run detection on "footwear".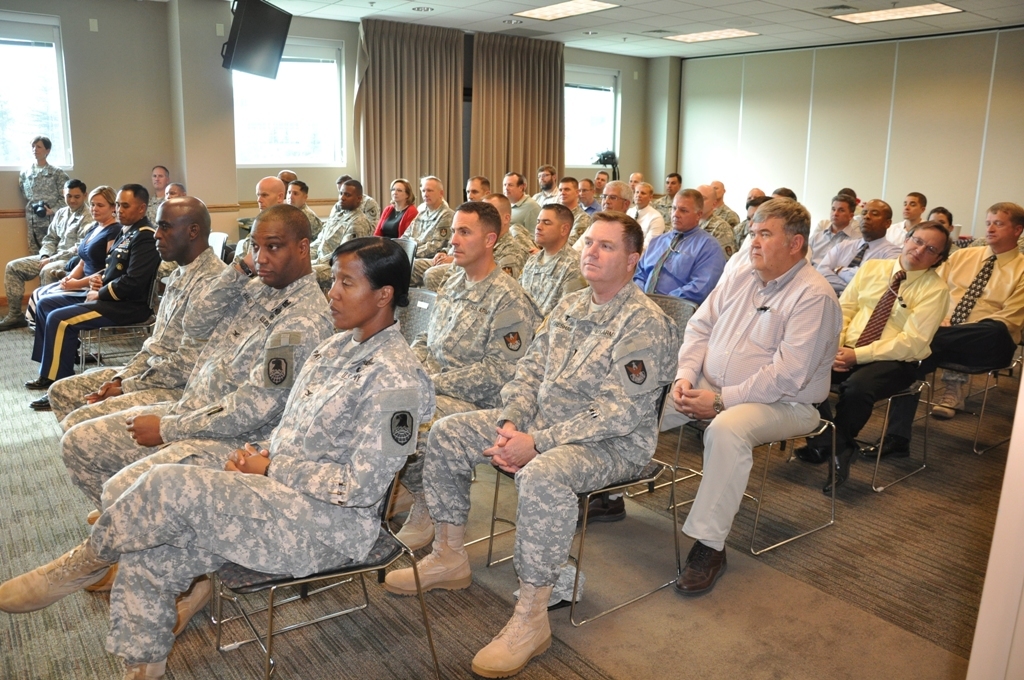
Result: l=571, t=496, r=626, b=530.
